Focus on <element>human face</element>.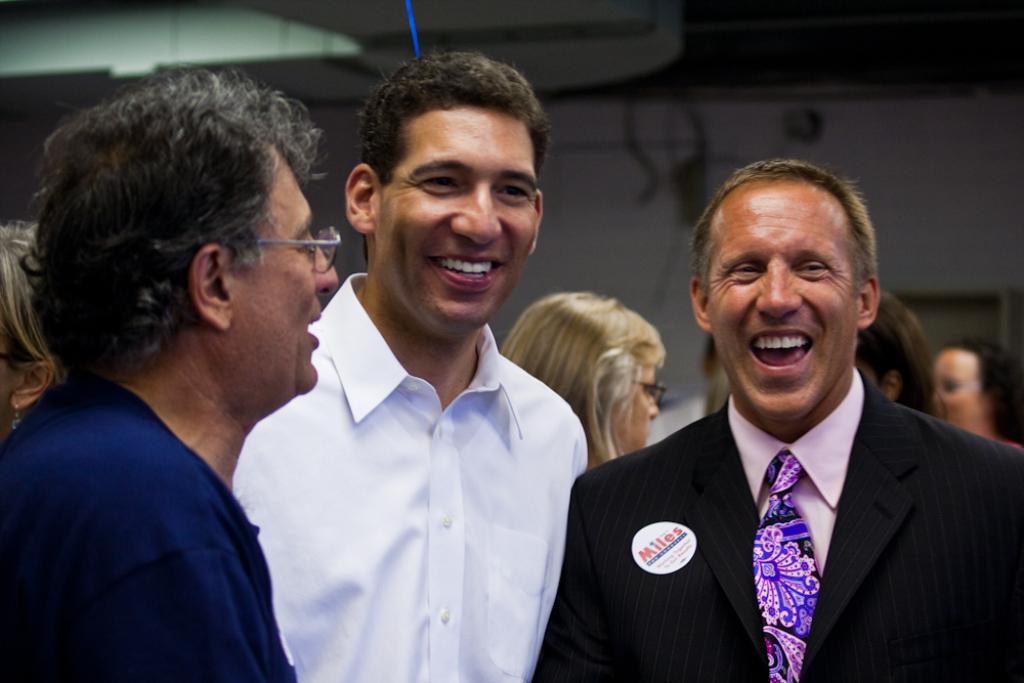
Focused at <box>709,176,859,413</box>.
